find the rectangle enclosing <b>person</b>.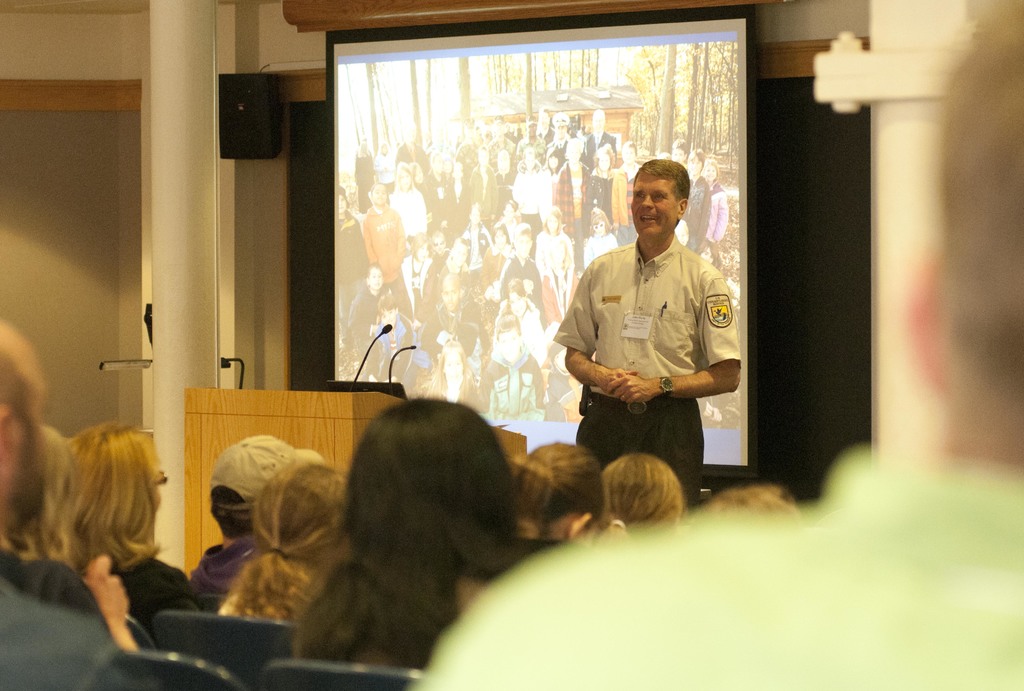
crop(73, 425, 203, 613).
